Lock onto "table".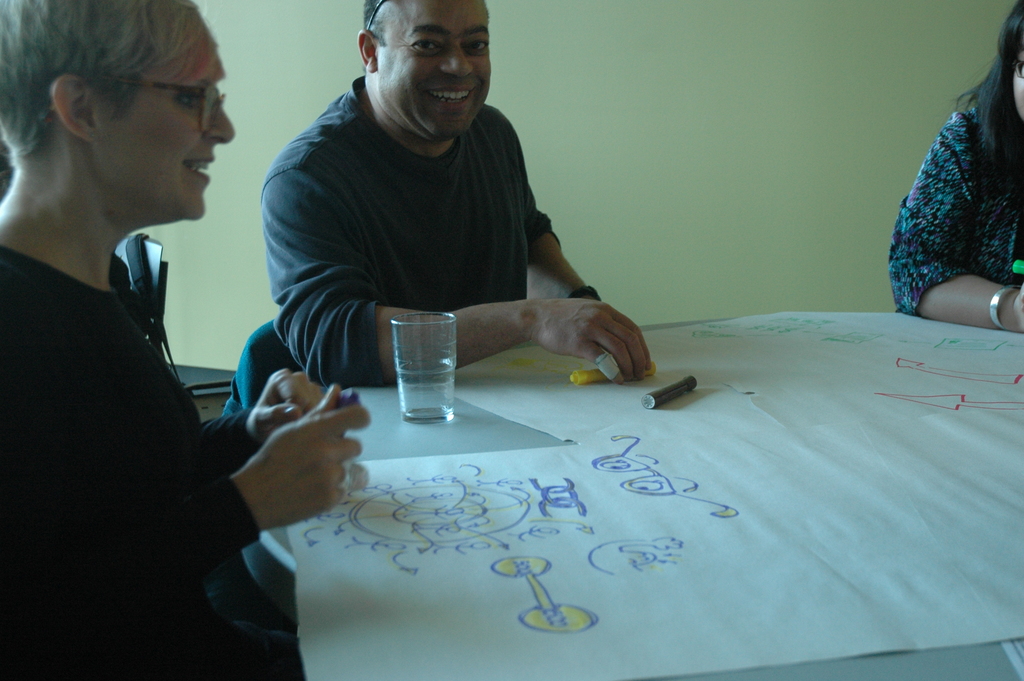
Locked: l=284, t=306, r=1023, b=680.
